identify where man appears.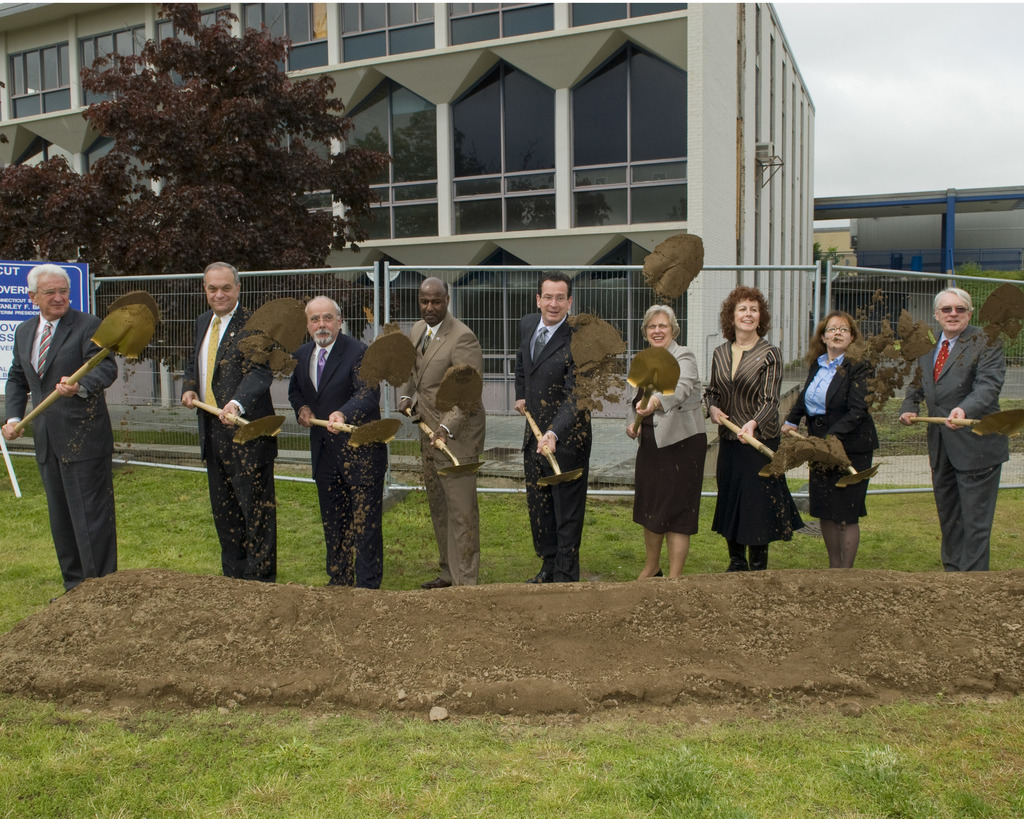
Appears at bbox(503, 273, 600, 572).
